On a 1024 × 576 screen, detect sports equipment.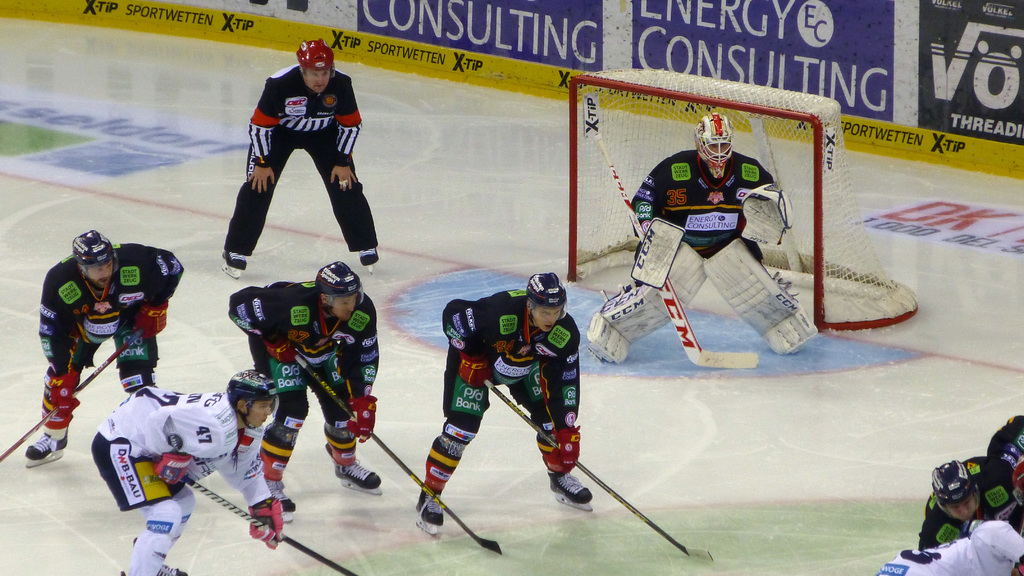
BBox(1014, 456, 1023, 497).
